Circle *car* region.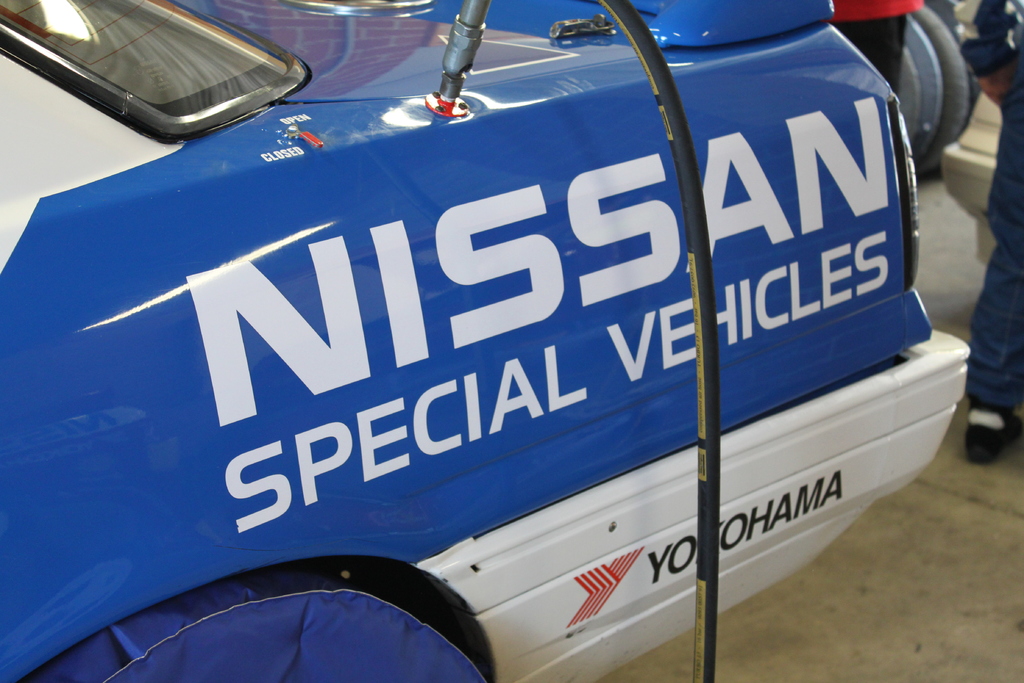
Region: {"x1": 0, "y1": 13, "x2": 1023, "y2": 650}.
